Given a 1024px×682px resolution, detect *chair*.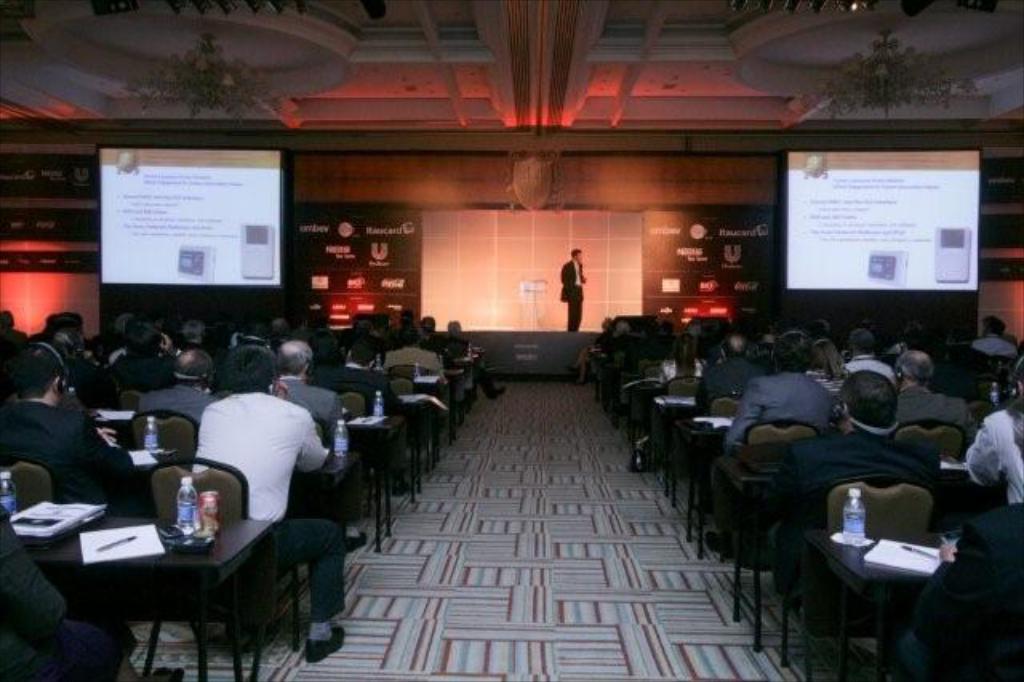
bbox(328, 381, 371, 519).
